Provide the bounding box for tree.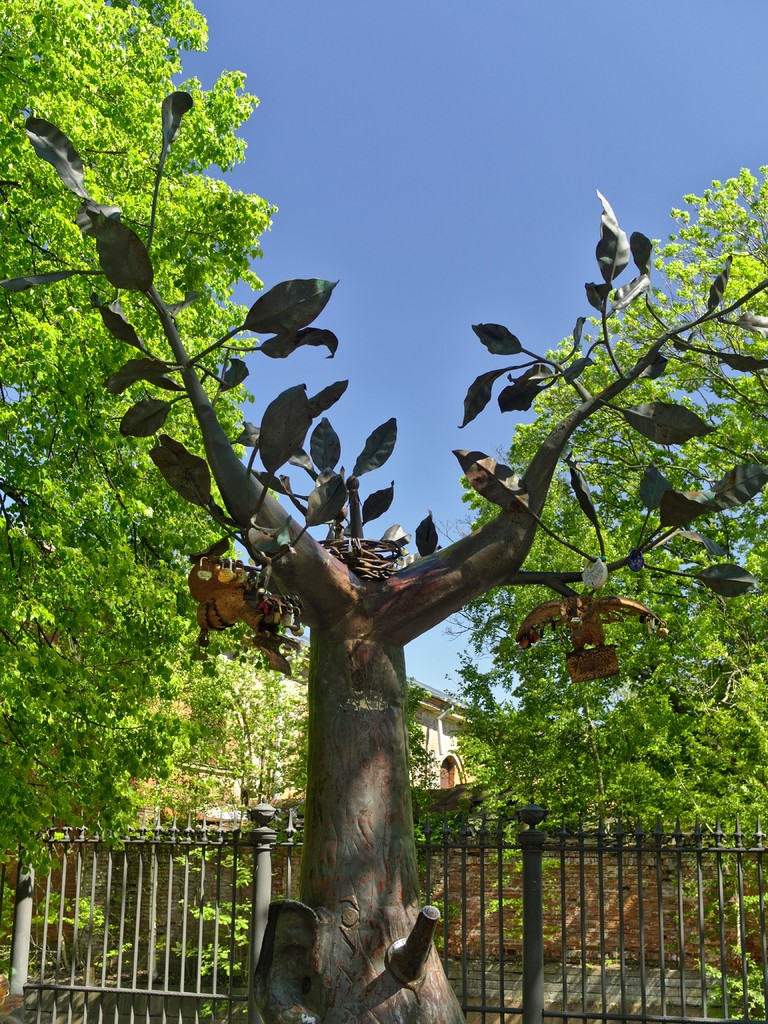
box(700, 840, 767, 1017).
